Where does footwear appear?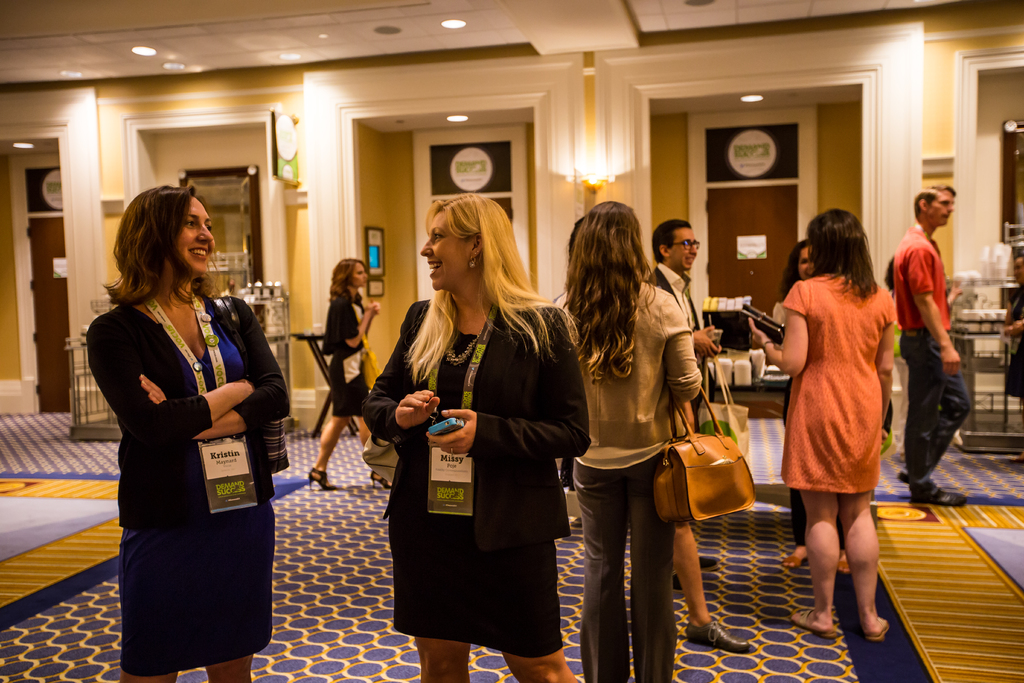
Appears at 306 460 343 493.
